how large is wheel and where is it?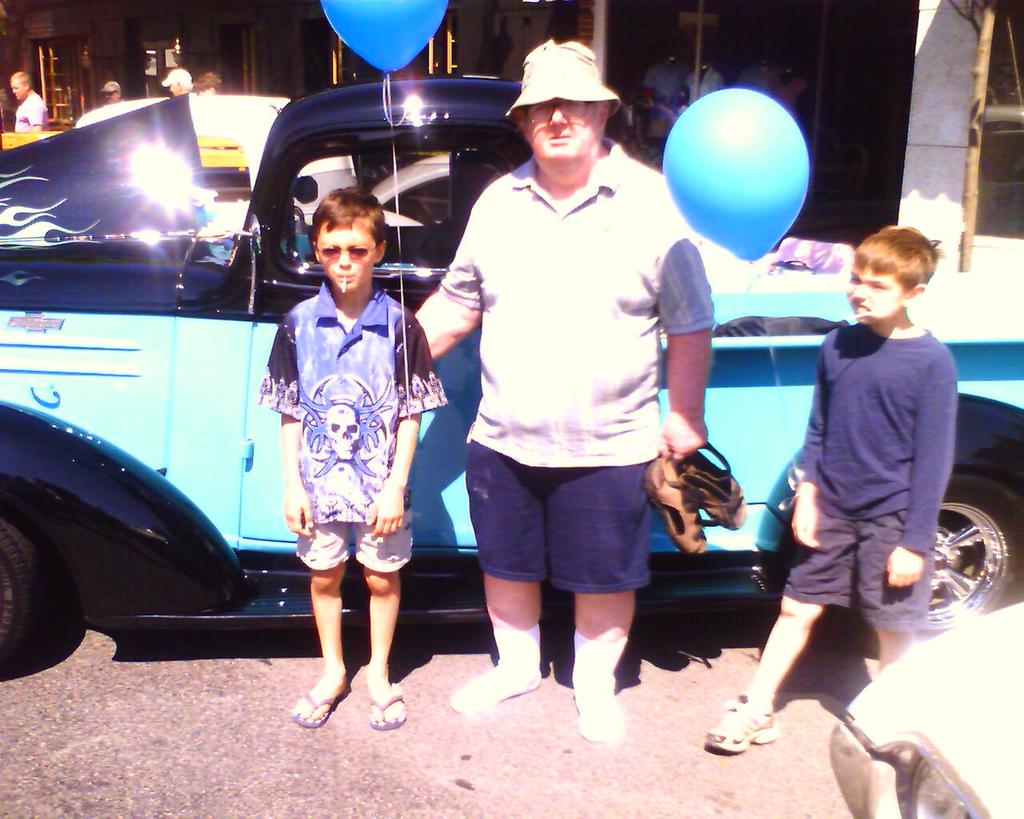
Bounding box: box=[926, 500, 1012, 631].
